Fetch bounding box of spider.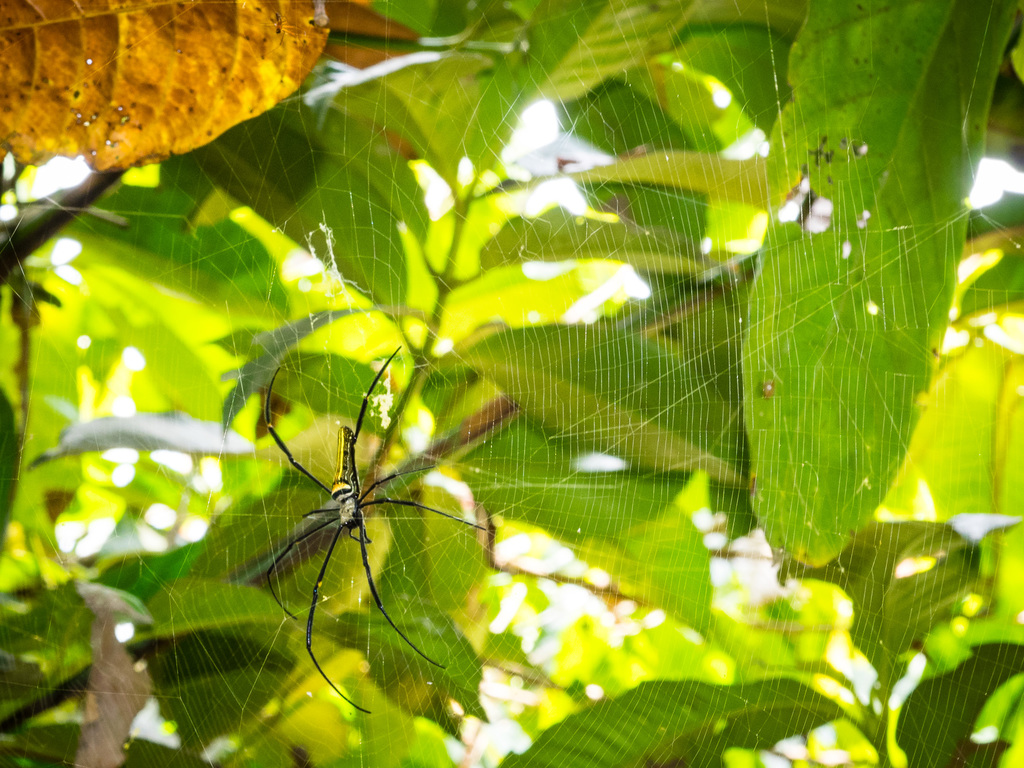
Bbox: (x1=265, y1=342, x2=490, y2=716).
